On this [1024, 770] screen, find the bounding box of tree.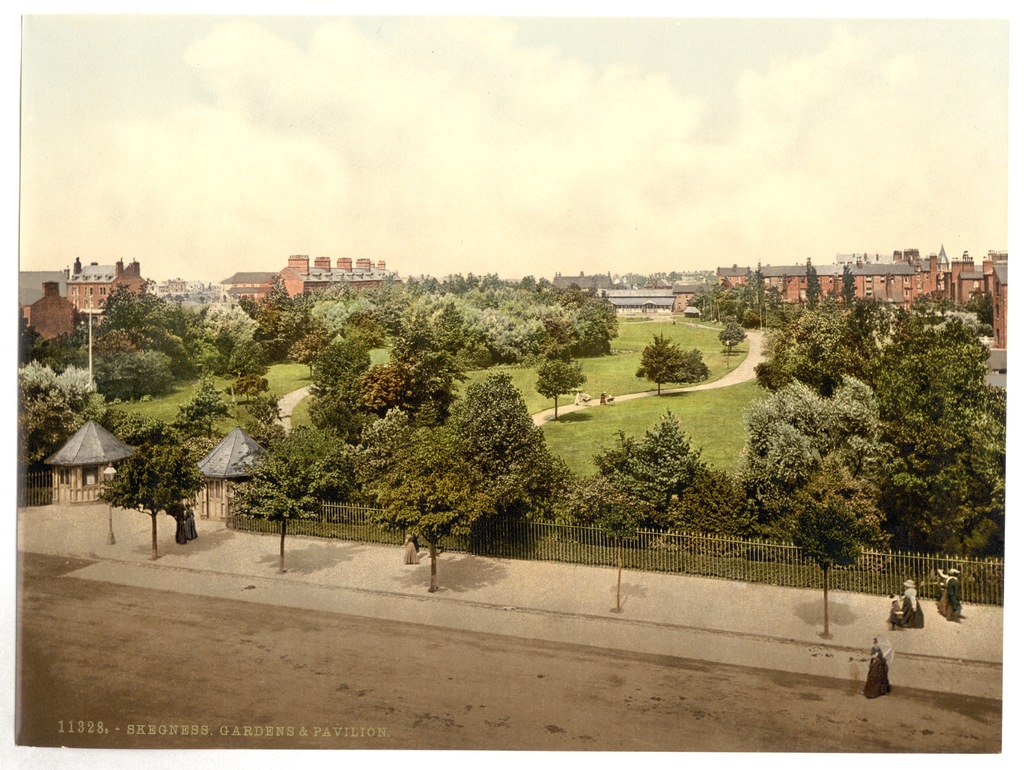
Bounding box: bbox=[740, 458, 897, 556].
